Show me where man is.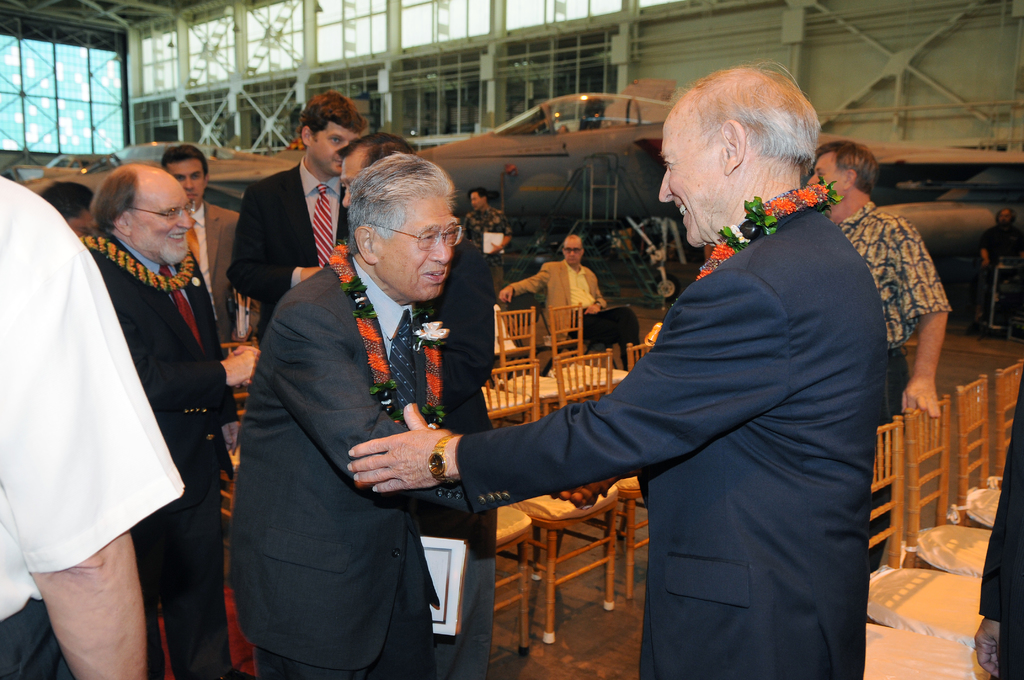
man is at {"left": 797, "top": 136, "right": 952, "bottom": 574}.
